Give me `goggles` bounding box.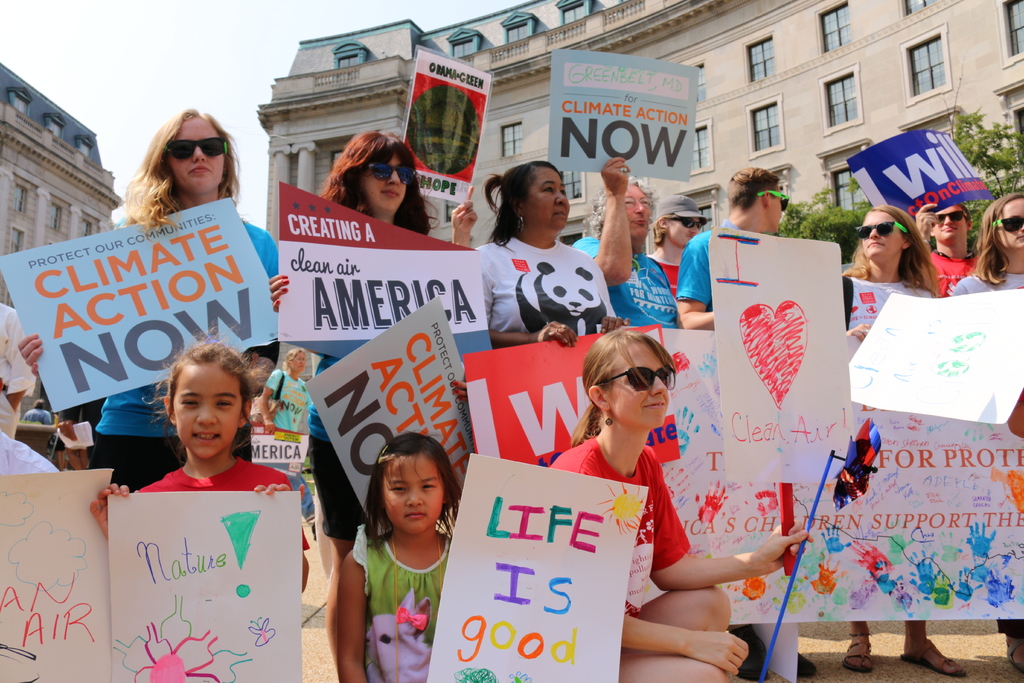
<bbox>859, 218, 911, 244</bbox>.
